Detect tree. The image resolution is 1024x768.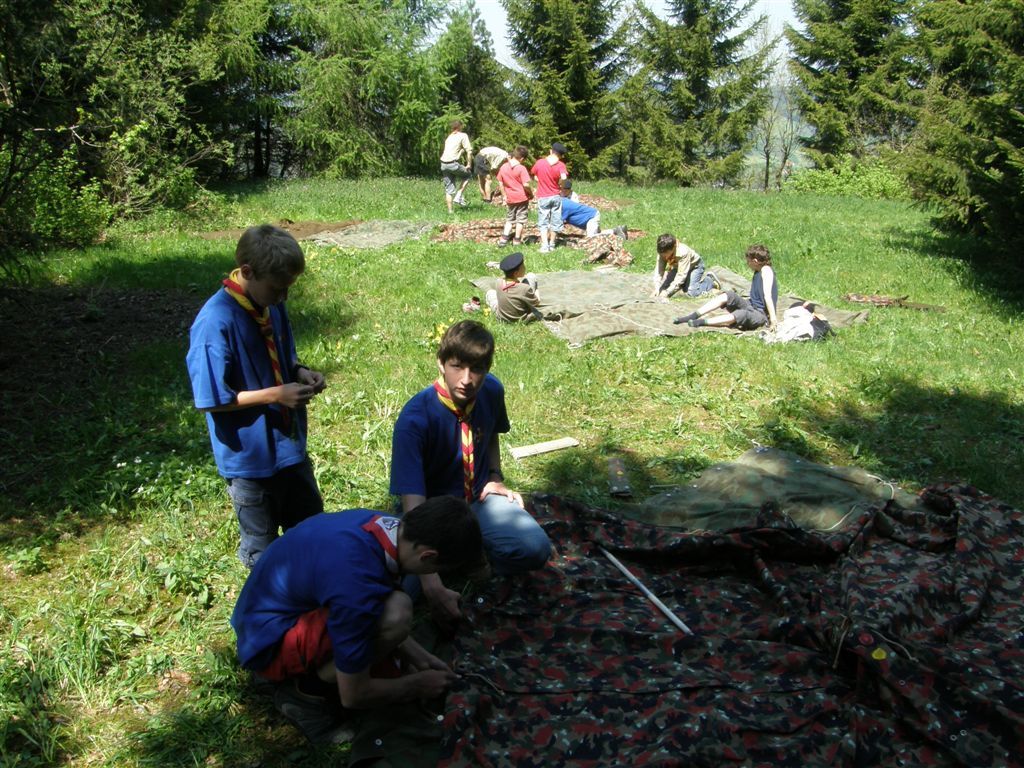
601:0:788:186.
